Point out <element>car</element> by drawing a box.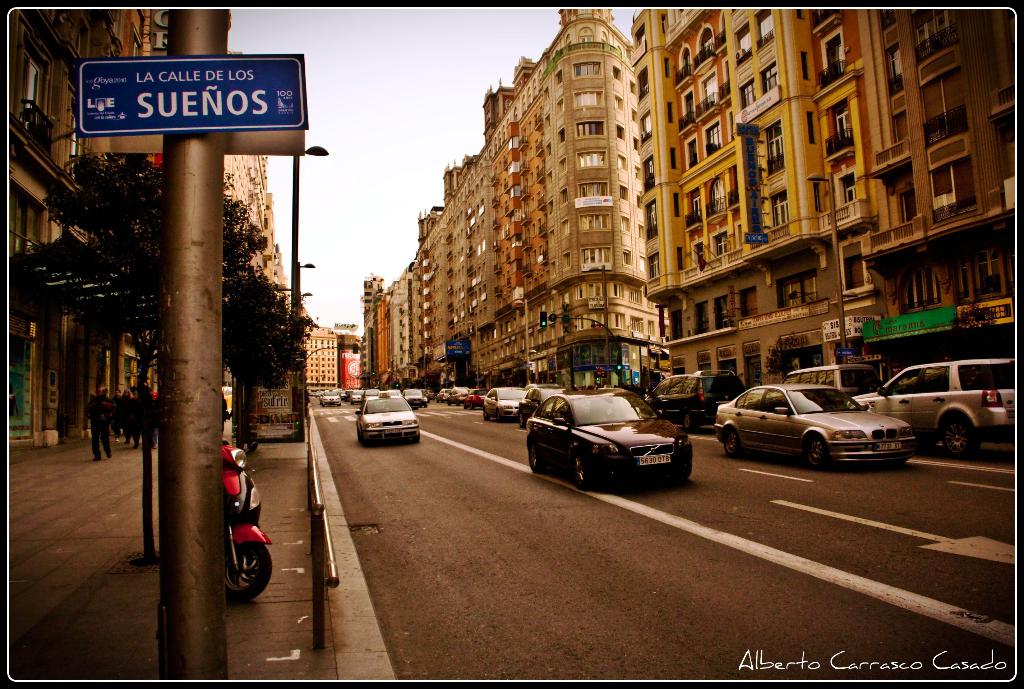
848:357:1014:457.
